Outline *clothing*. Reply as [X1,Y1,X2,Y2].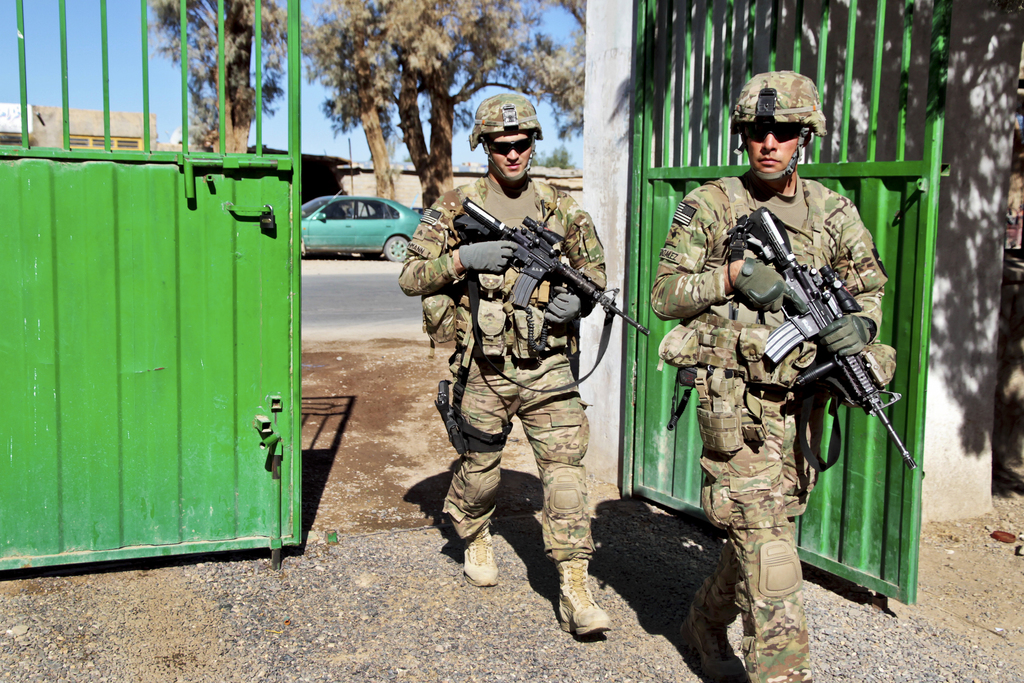
[649,165,900,680].
